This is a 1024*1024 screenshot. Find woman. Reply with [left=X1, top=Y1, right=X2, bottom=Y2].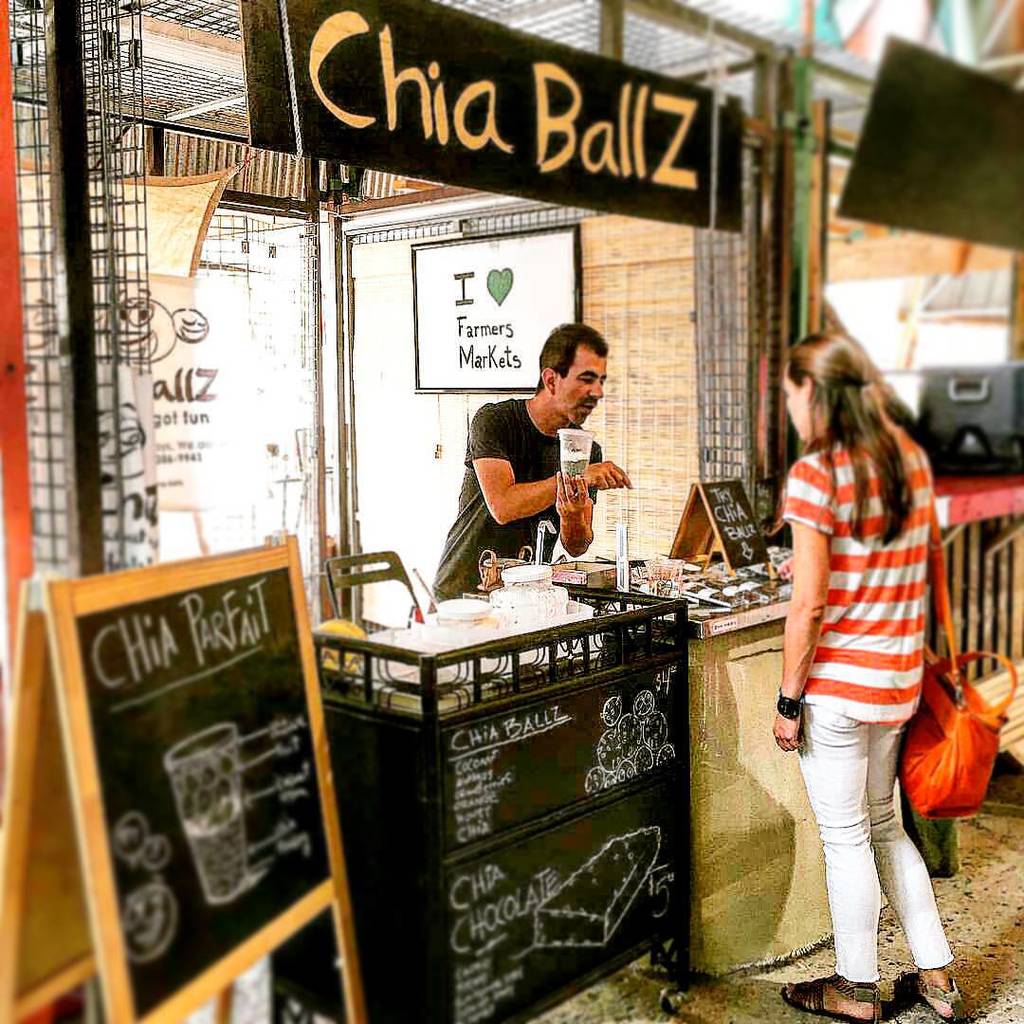
[left=745, top=315, right=934, bottom=936].
